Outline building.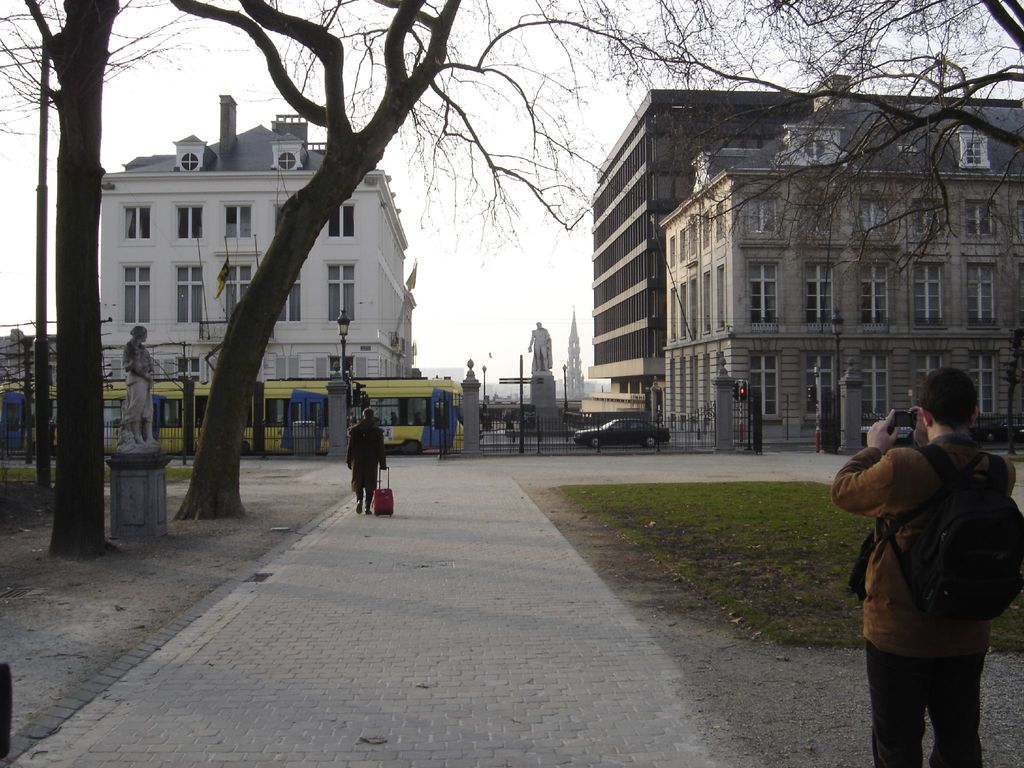
Outline: (x1=582, y1=89, x2=1023, y2=410).
